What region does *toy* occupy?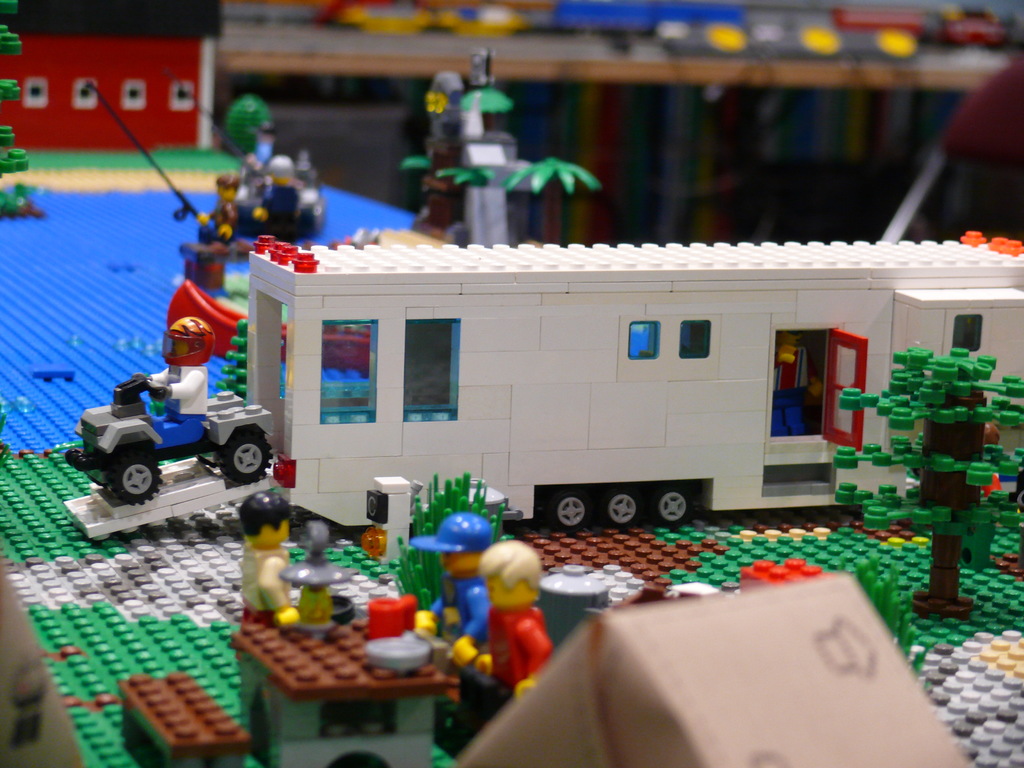
365/468/410/572.
